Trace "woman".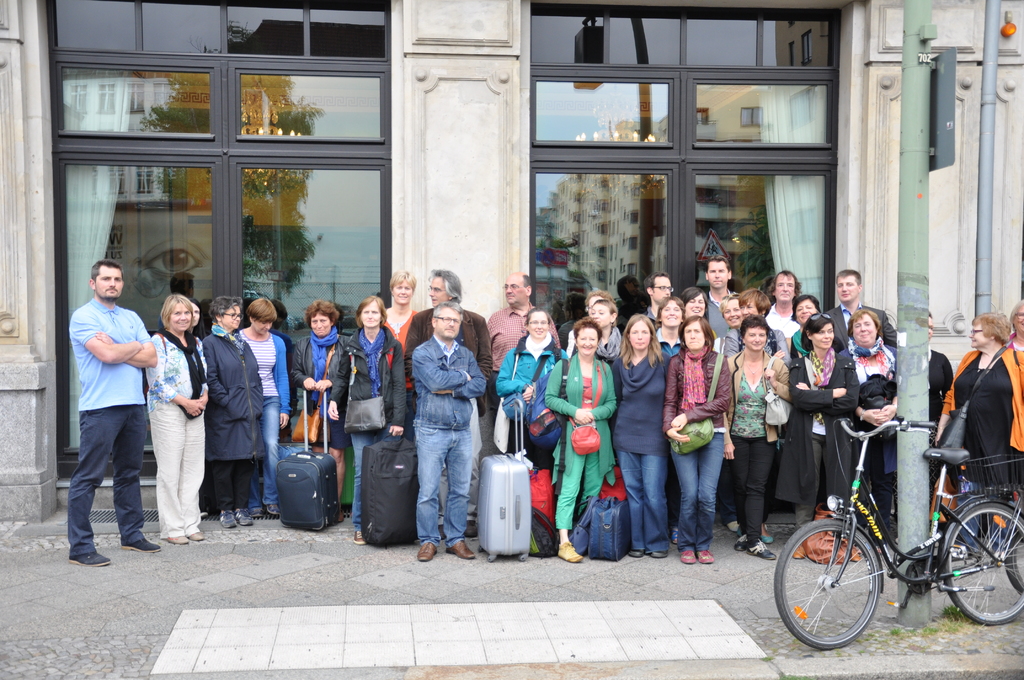
Traced to l=727, t=315, r=796, b=561.
